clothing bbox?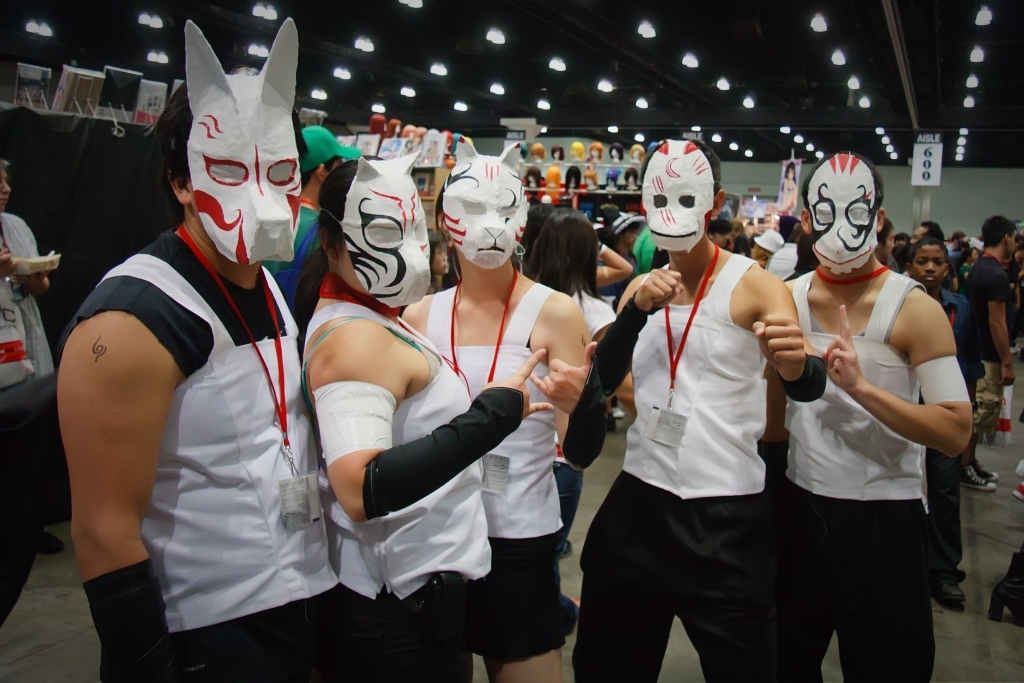
(585, 288, 612, 343)
